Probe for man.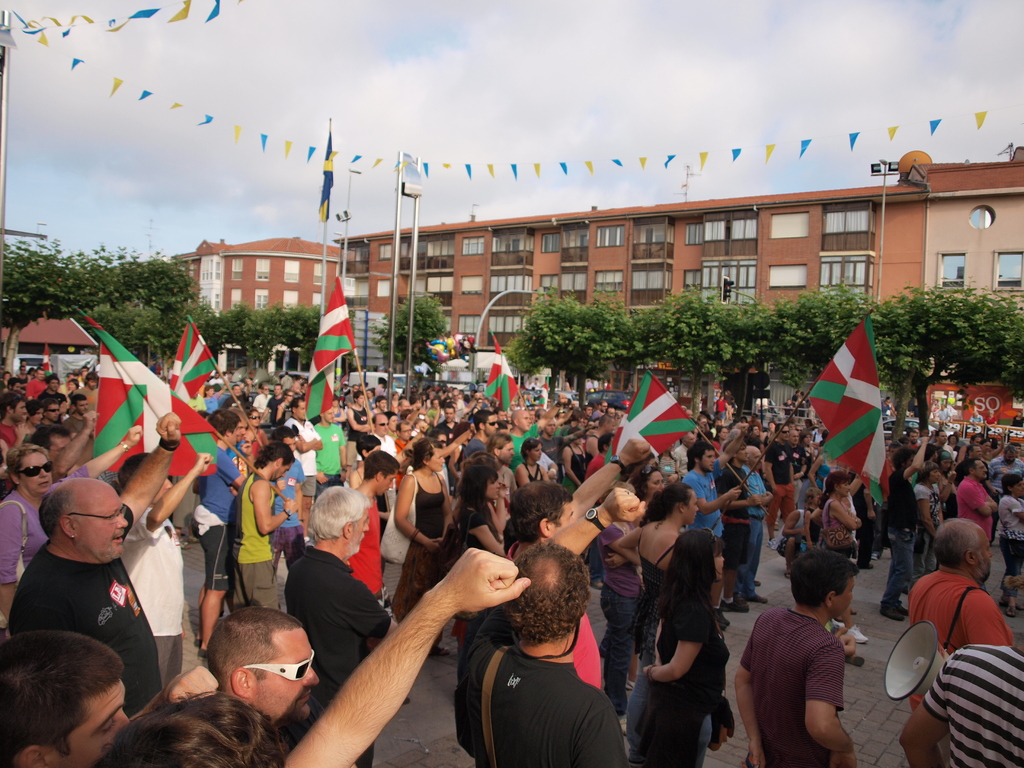
Probe result: region(344, 449, 401, 595).
